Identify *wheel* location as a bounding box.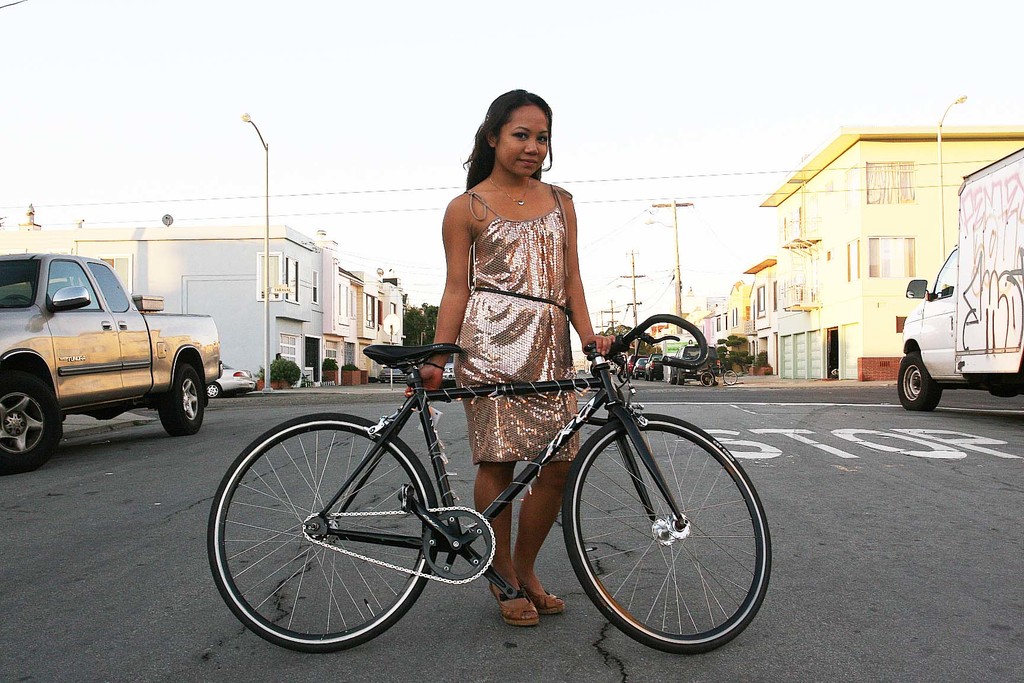
696 369 715 390.
